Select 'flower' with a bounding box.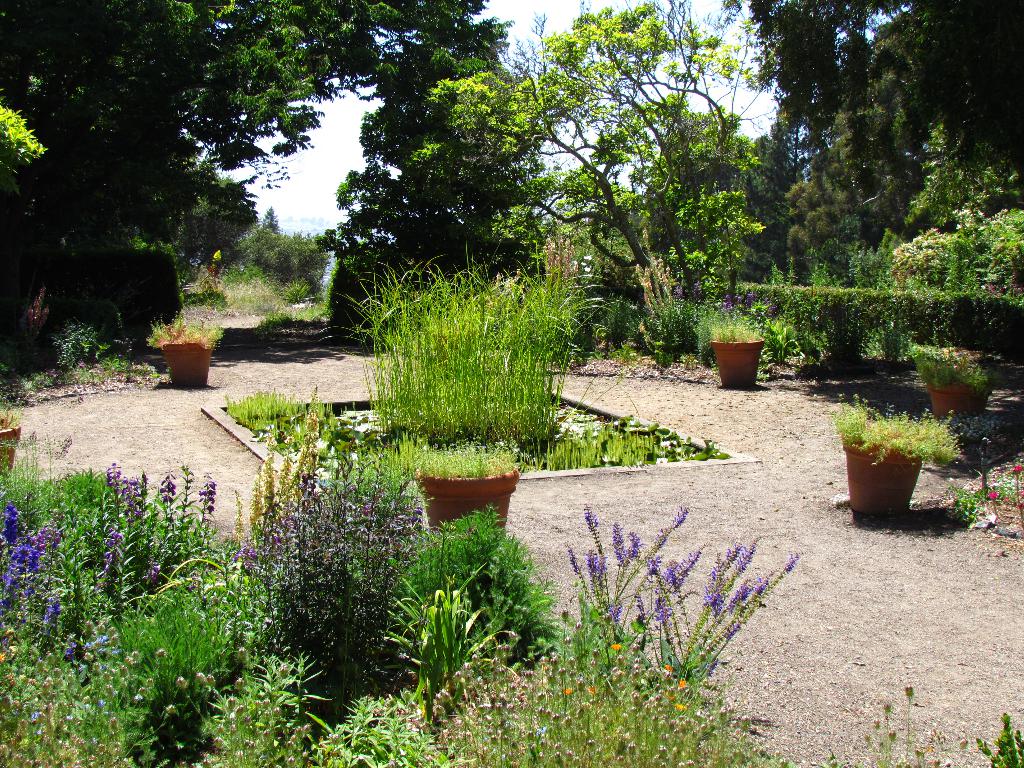
Rect(144, 562, 161, 590).
